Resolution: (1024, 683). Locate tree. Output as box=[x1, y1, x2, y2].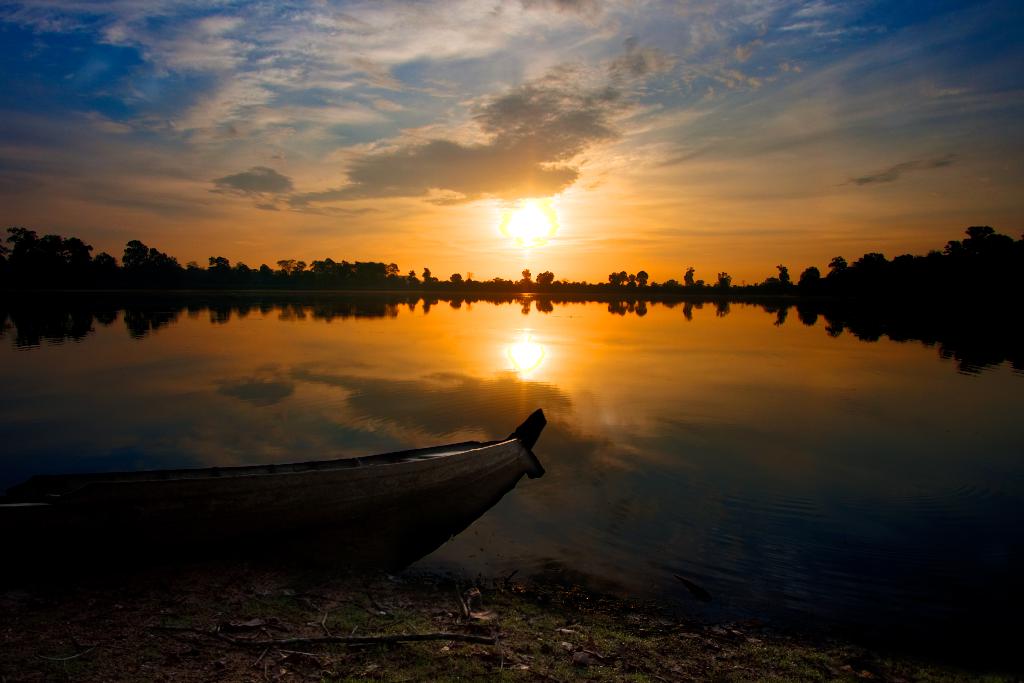
box=[681, 266, 696, 291].
